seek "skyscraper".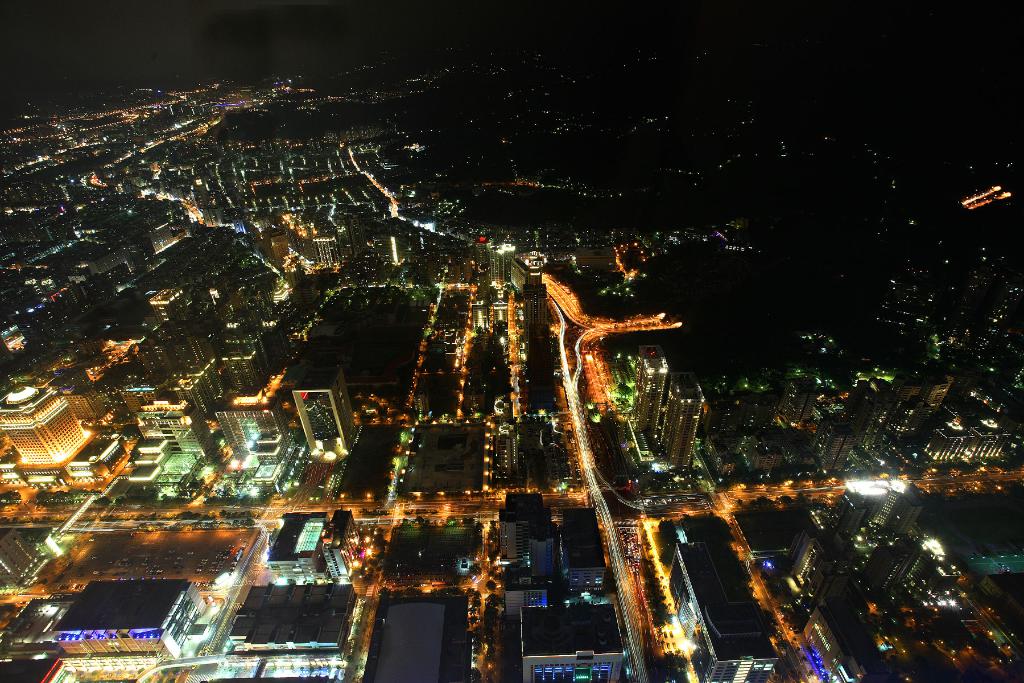
768,513,853,625.
